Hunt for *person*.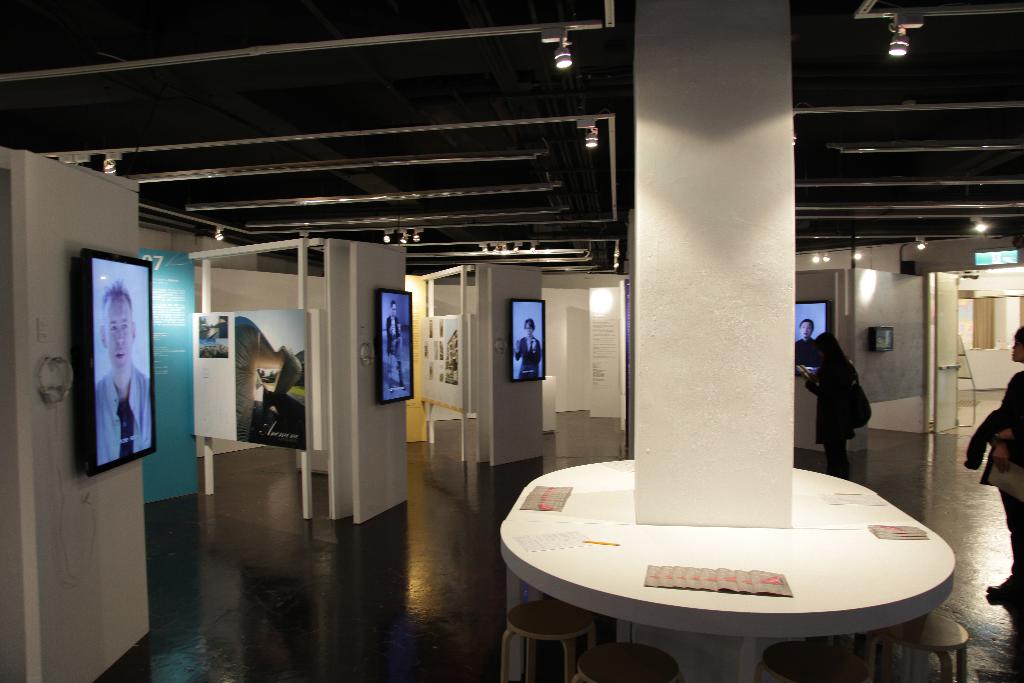
Hunted down at select_region(979, 329, 1023, 600).
